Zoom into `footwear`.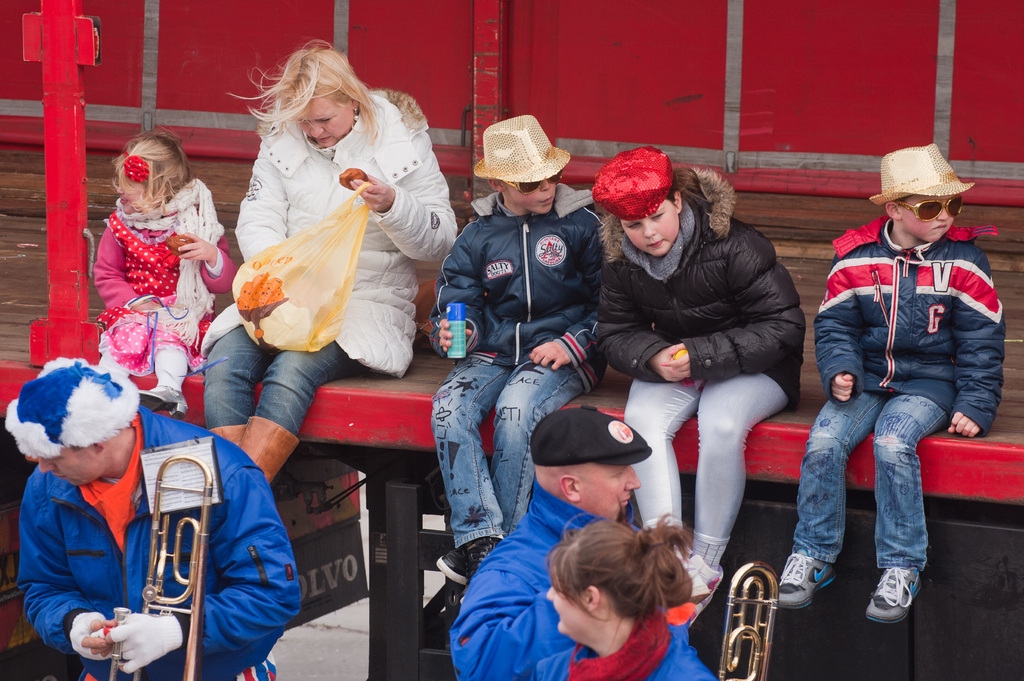
Zoom target: bbox(771, 547, 838, 612).
